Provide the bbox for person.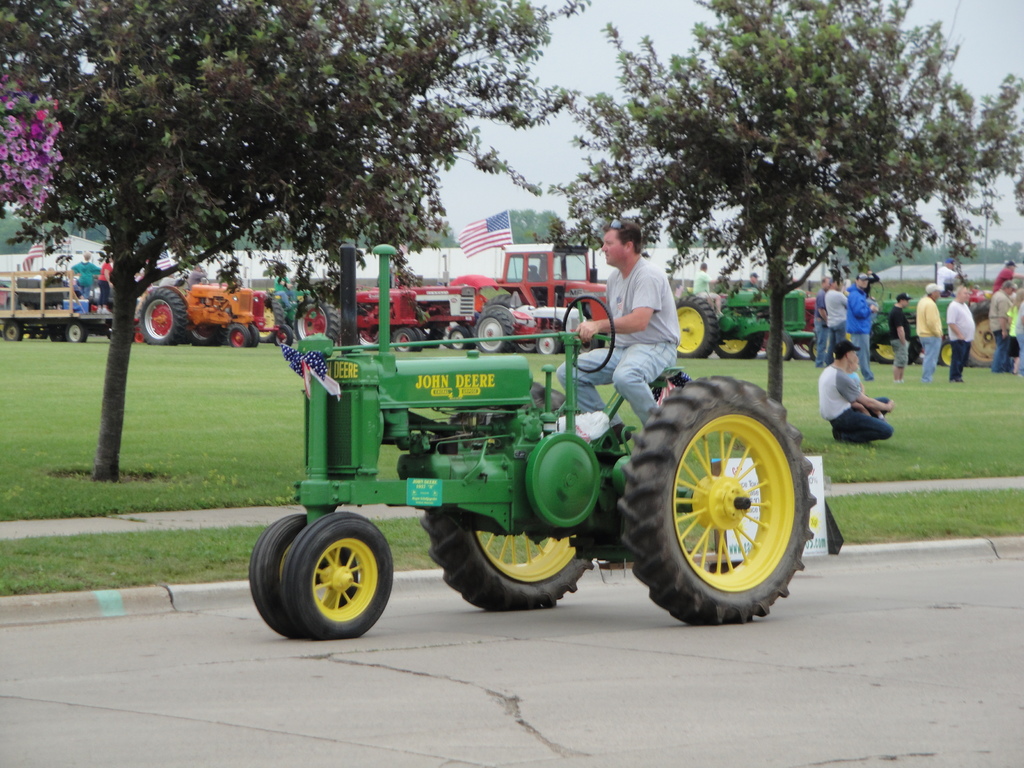
box(888, 287, 914, 378).
